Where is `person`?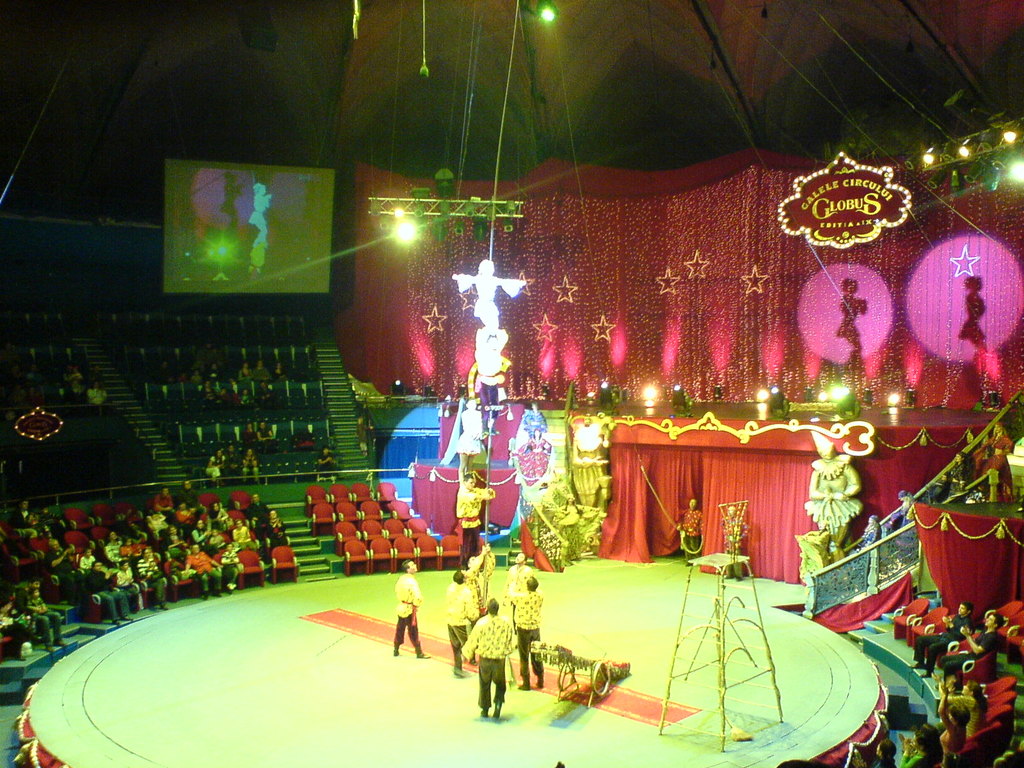
(512, 576, 543, 689).
